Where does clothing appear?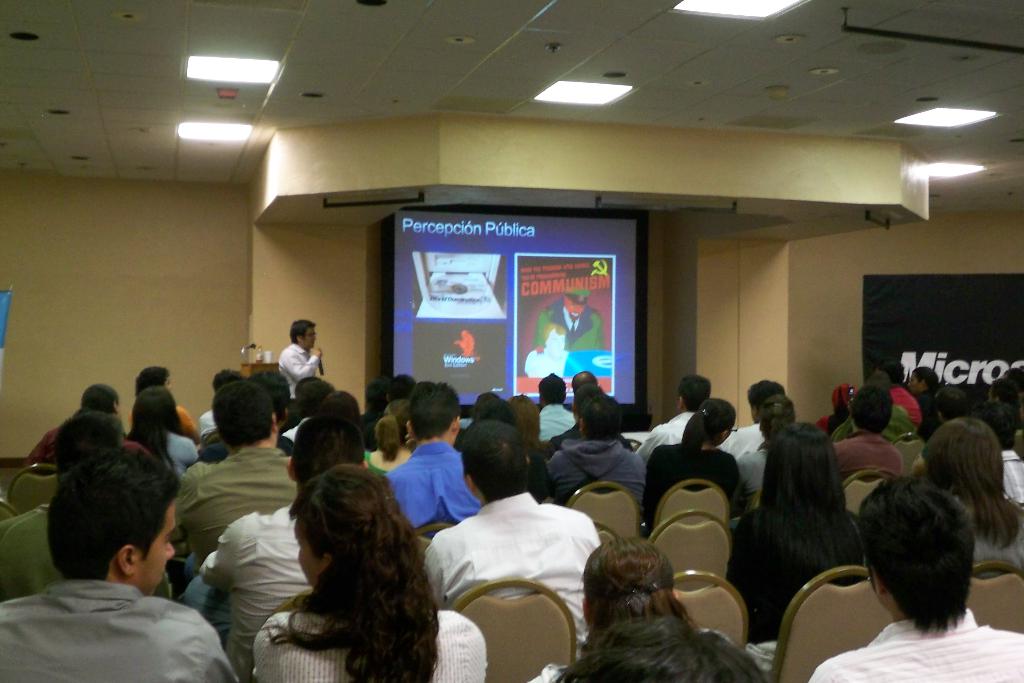
Appears at select_region(176, 449, 303, 589).
